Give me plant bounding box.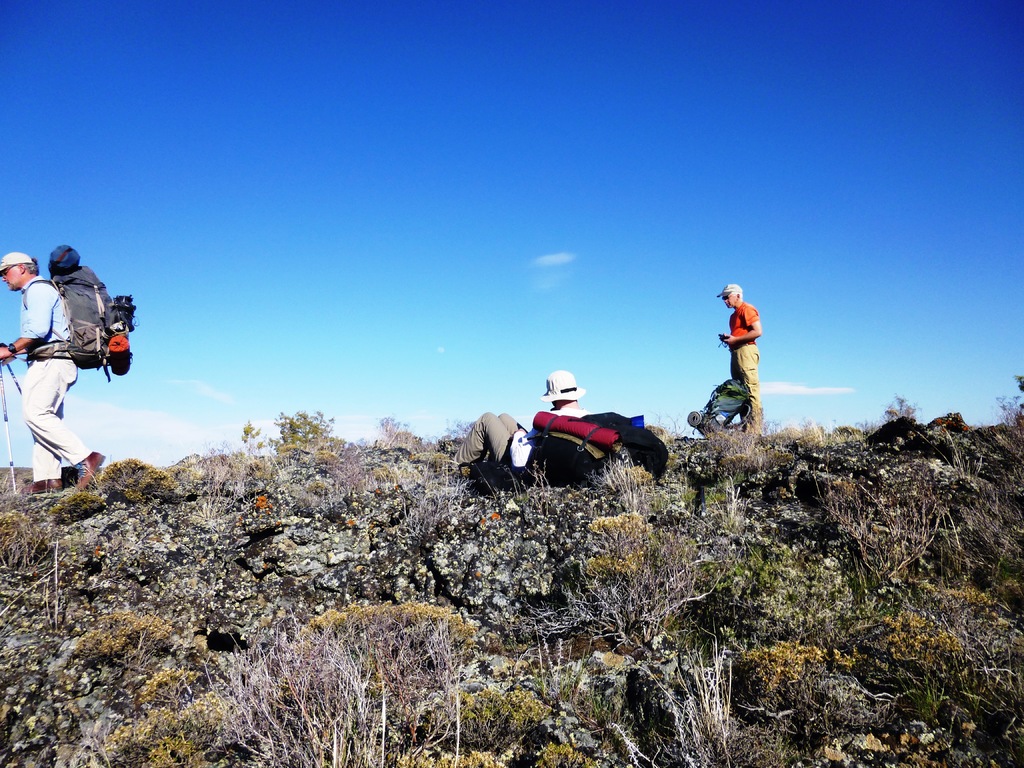
{"x1": 203, "y1": 413, "x2": 272, "y2": 503}.
